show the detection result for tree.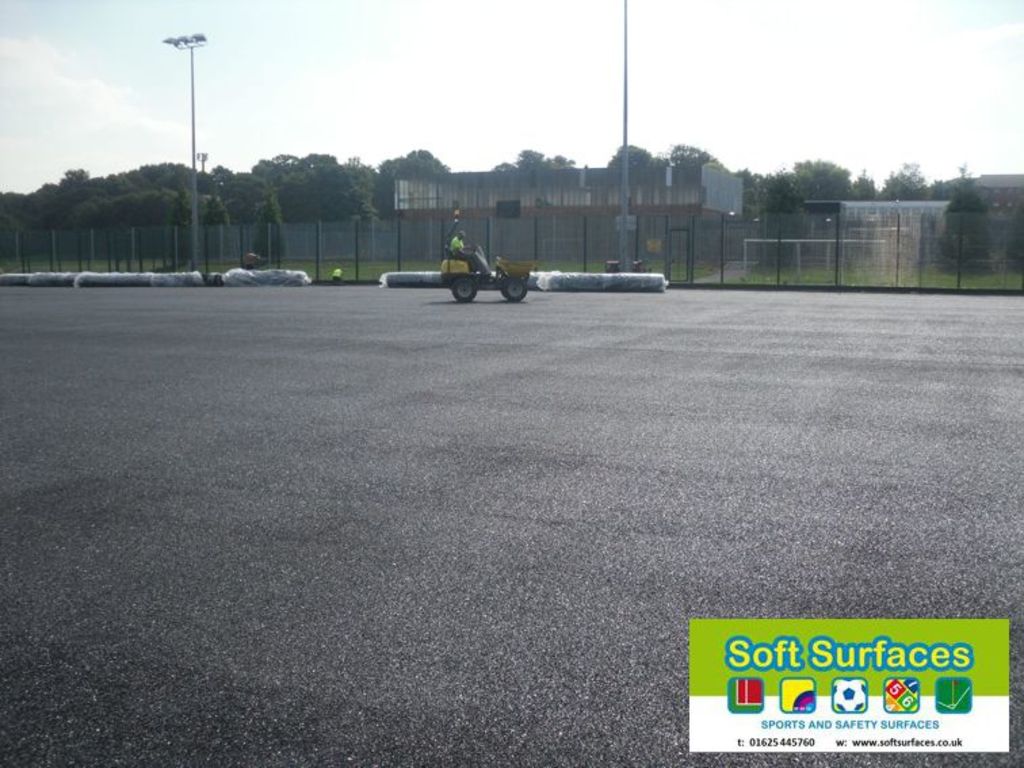
(489, 146, 566, 184).
